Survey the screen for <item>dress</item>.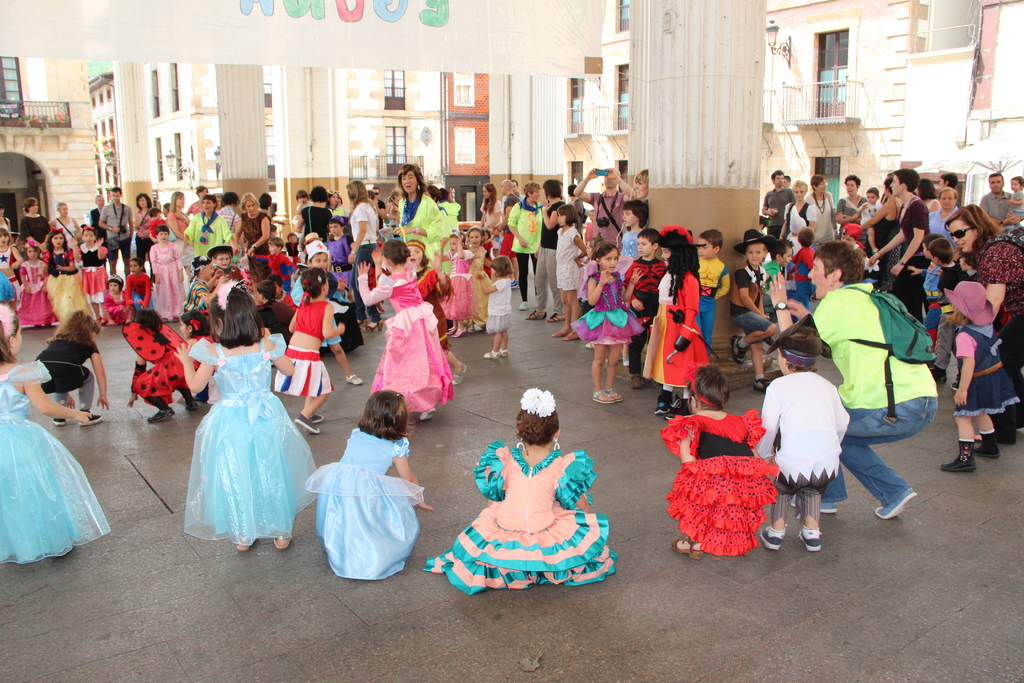
Survey found: <box>642,268,673,385</box>.
